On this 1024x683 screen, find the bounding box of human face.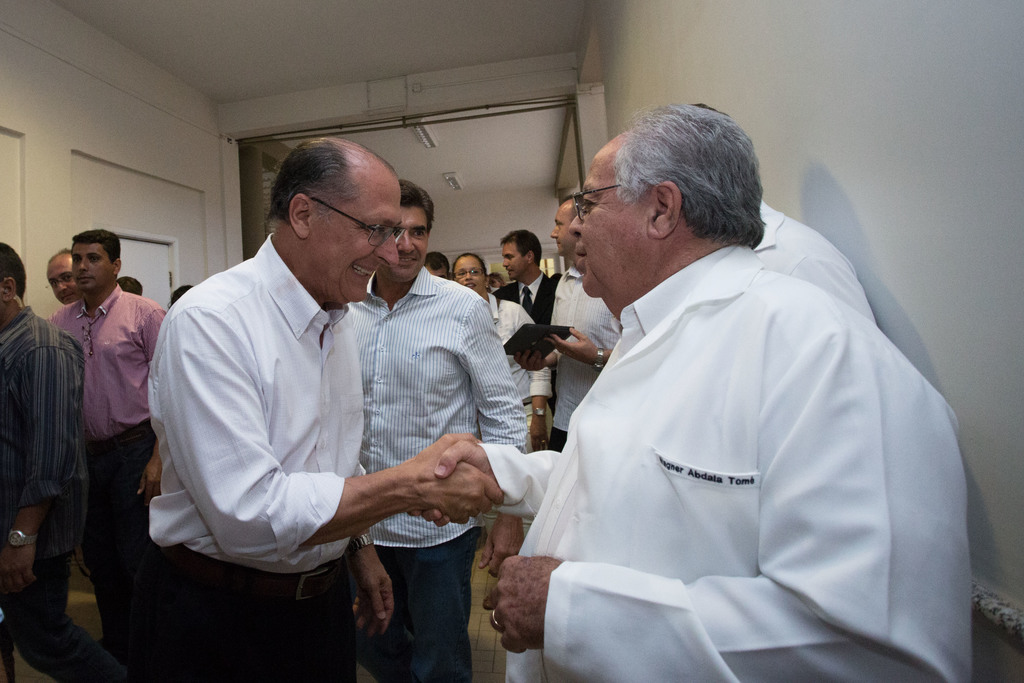
Bounding box: {"left": 454, "top": 255, "right": 484, "bottom": 295}.
